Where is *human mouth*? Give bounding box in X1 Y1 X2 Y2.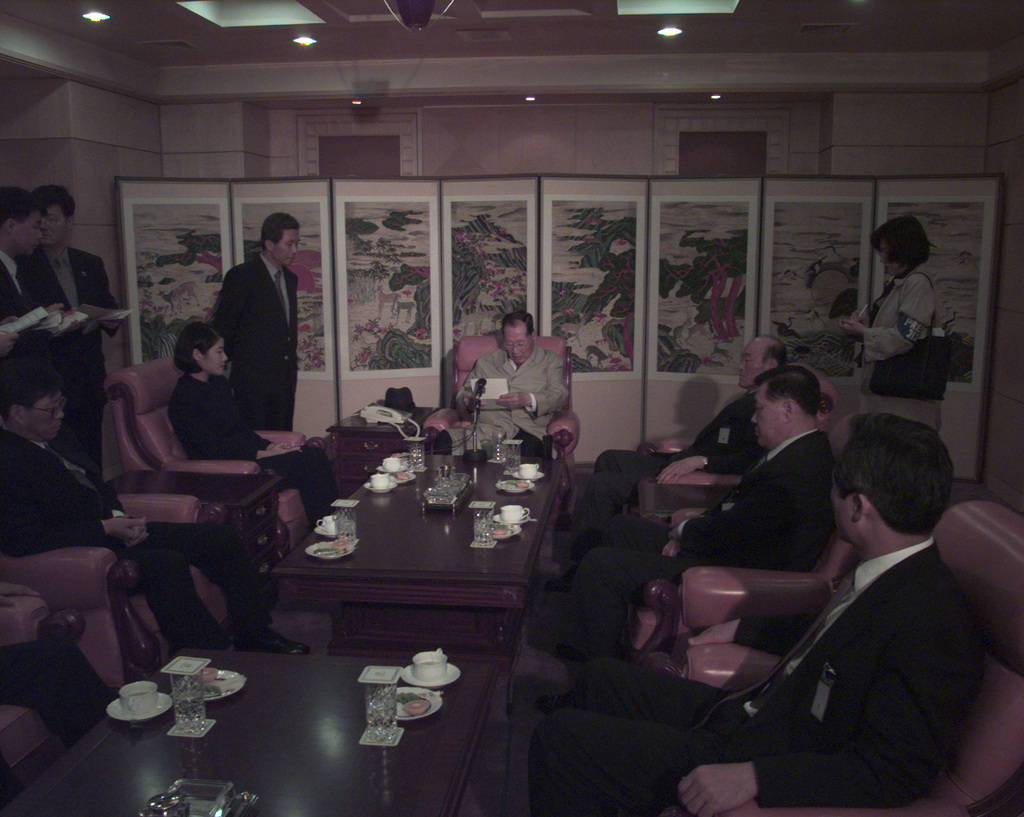
286 255 293 263.
